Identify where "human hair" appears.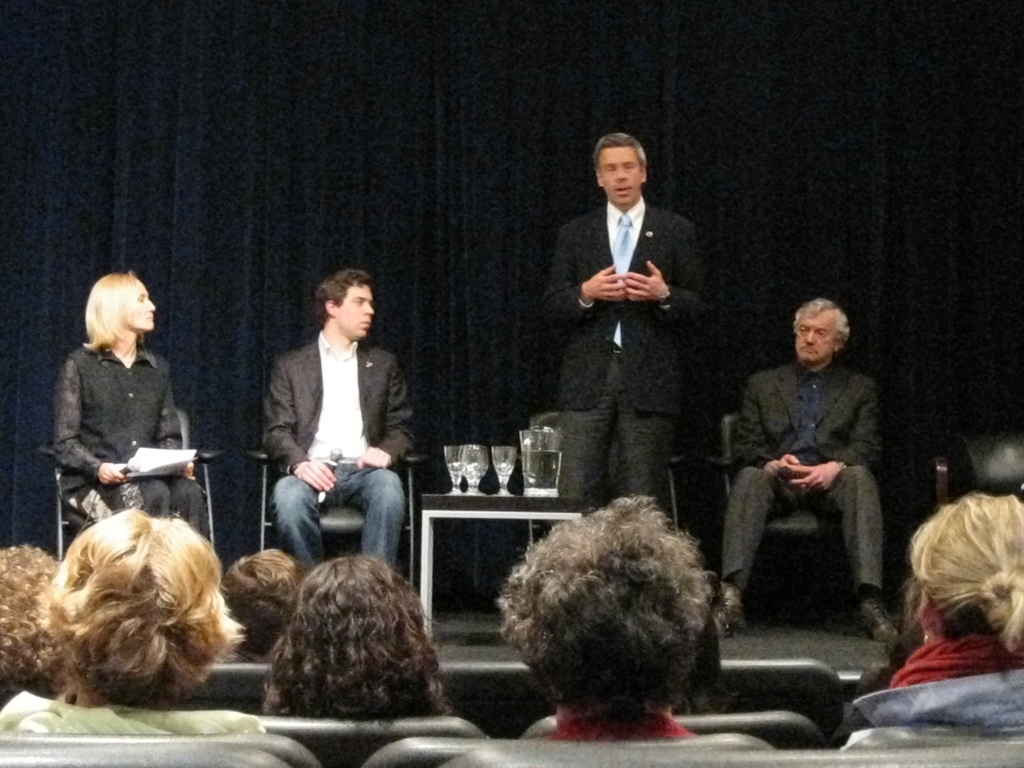
Appears at (left=216, top=549, right=303, bottom=664).
